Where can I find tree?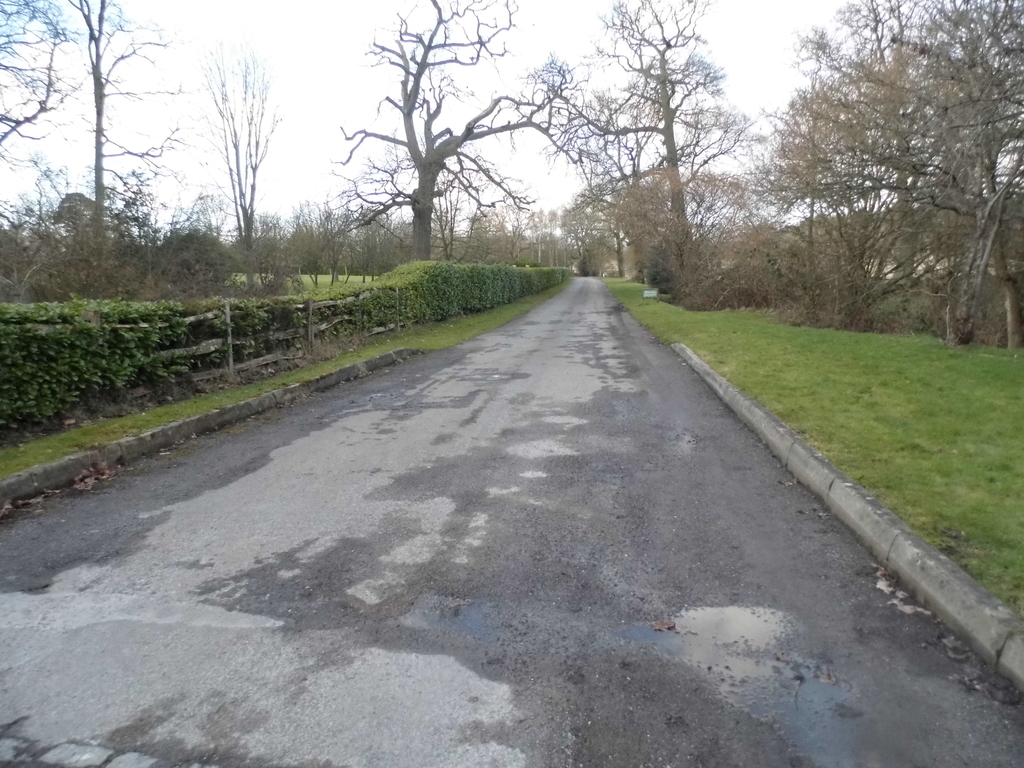
You can find it at [left=195, top=30, right=280, bottom=299].
